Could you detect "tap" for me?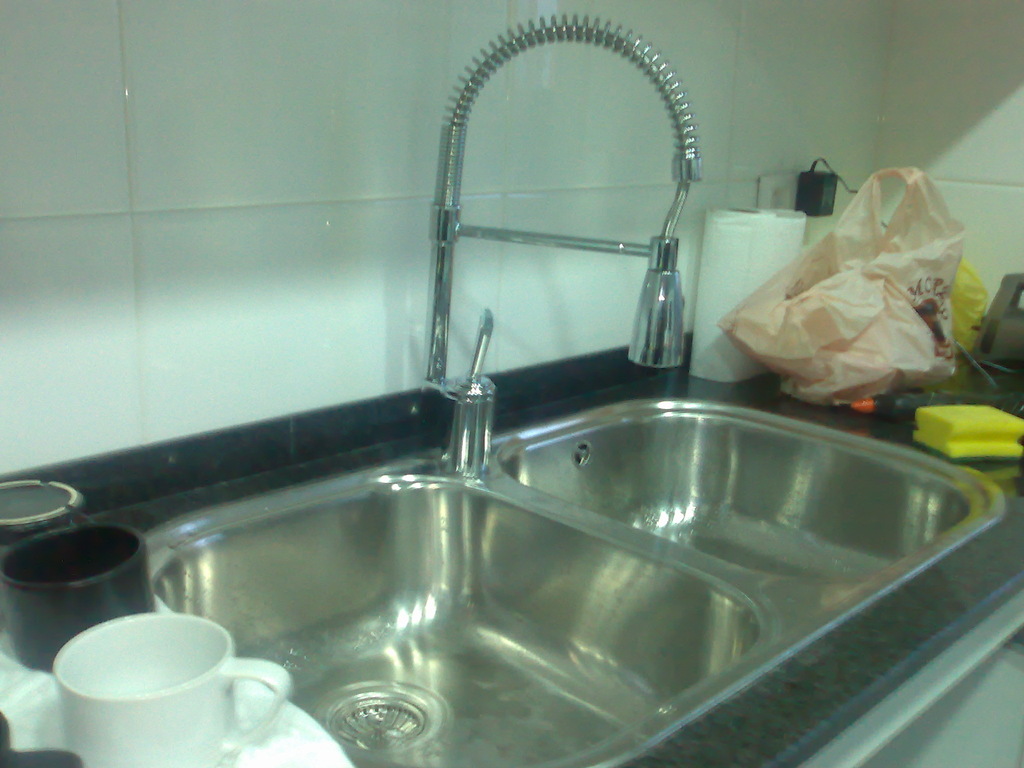
Detection result: 428/8/711/479.
